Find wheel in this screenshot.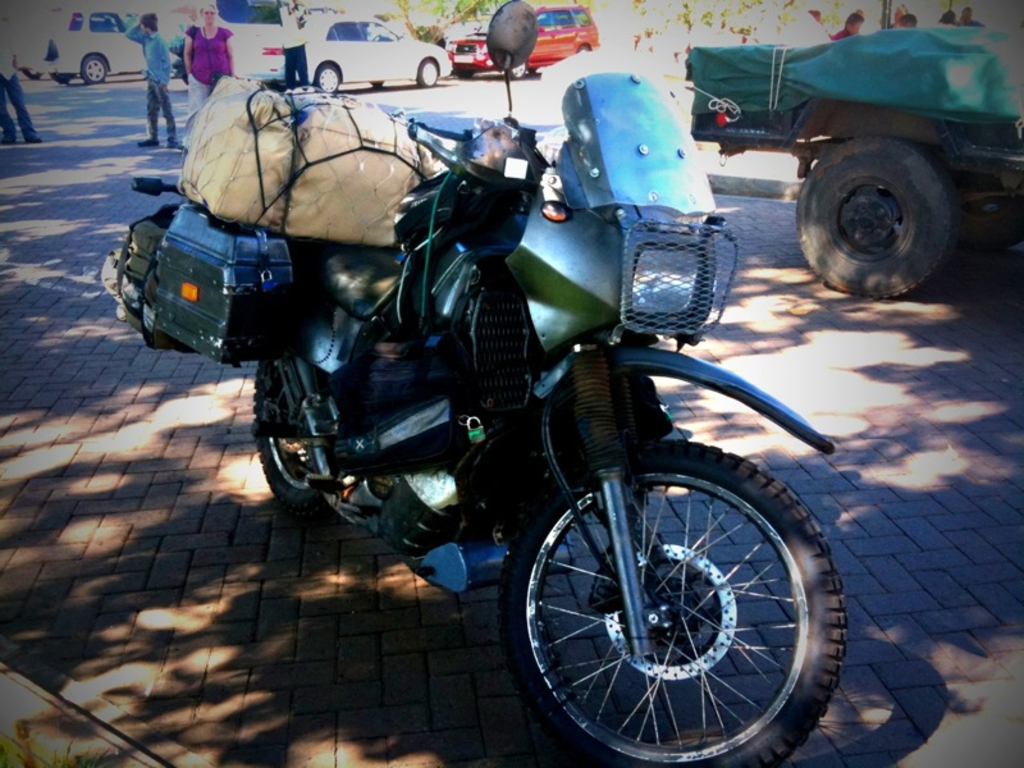
The bounding box for wheel is detection(792, 131, 965, 317).
